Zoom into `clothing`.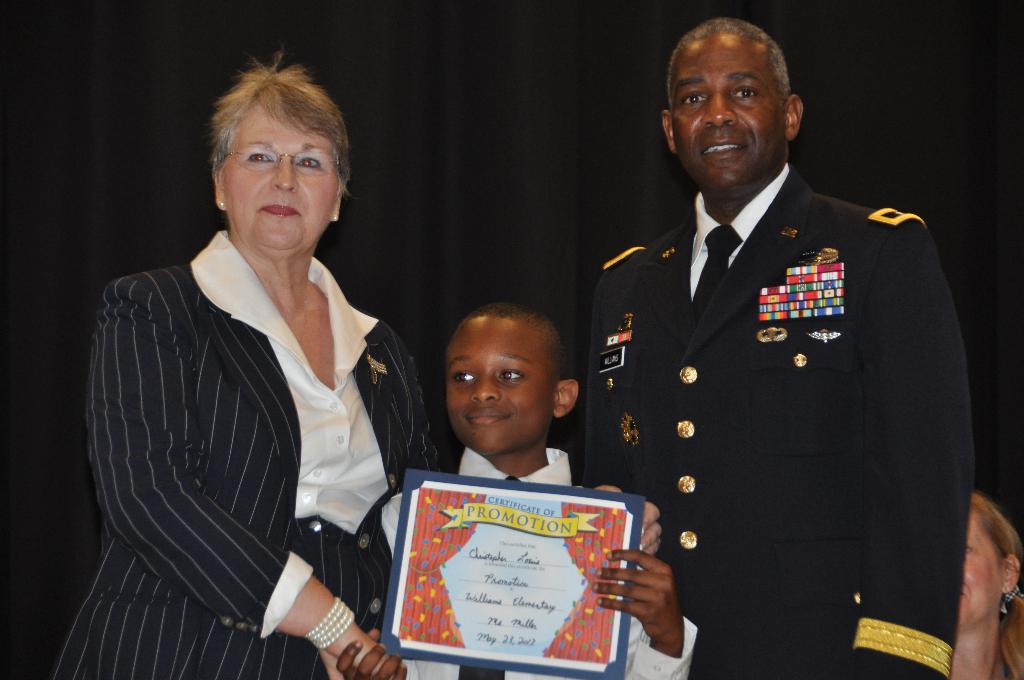
Zoom target: Rect(595, 161, 972, 679).
